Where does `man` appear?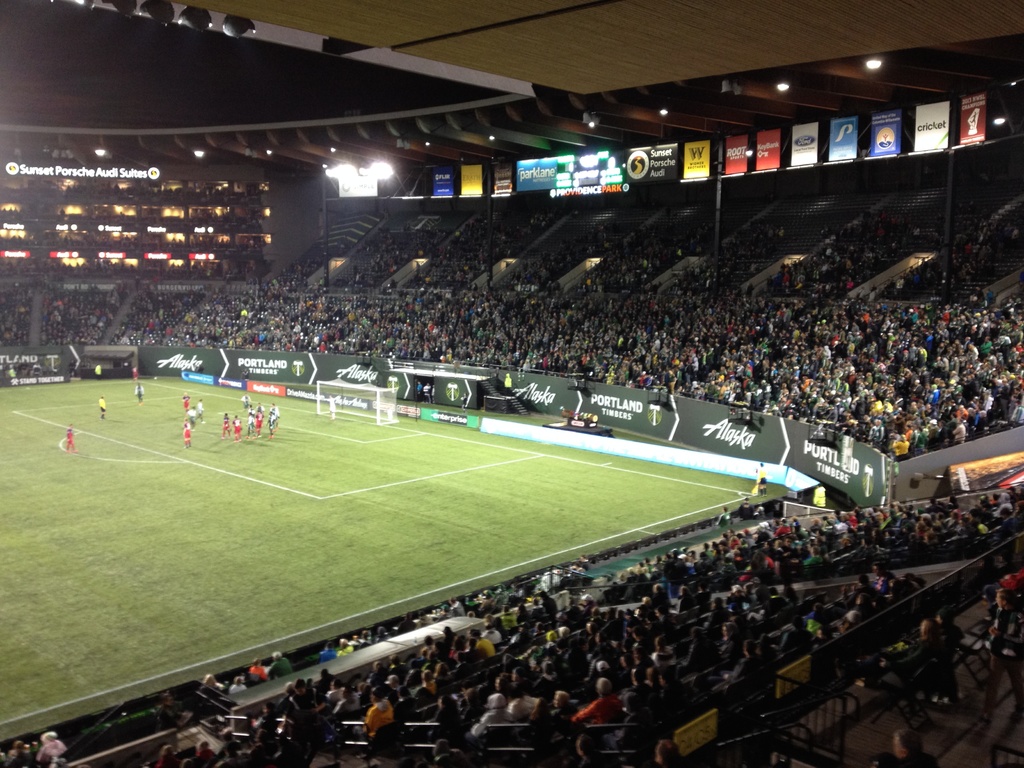
Appears at x1=252, y1=410, x2=260, y2=438.
